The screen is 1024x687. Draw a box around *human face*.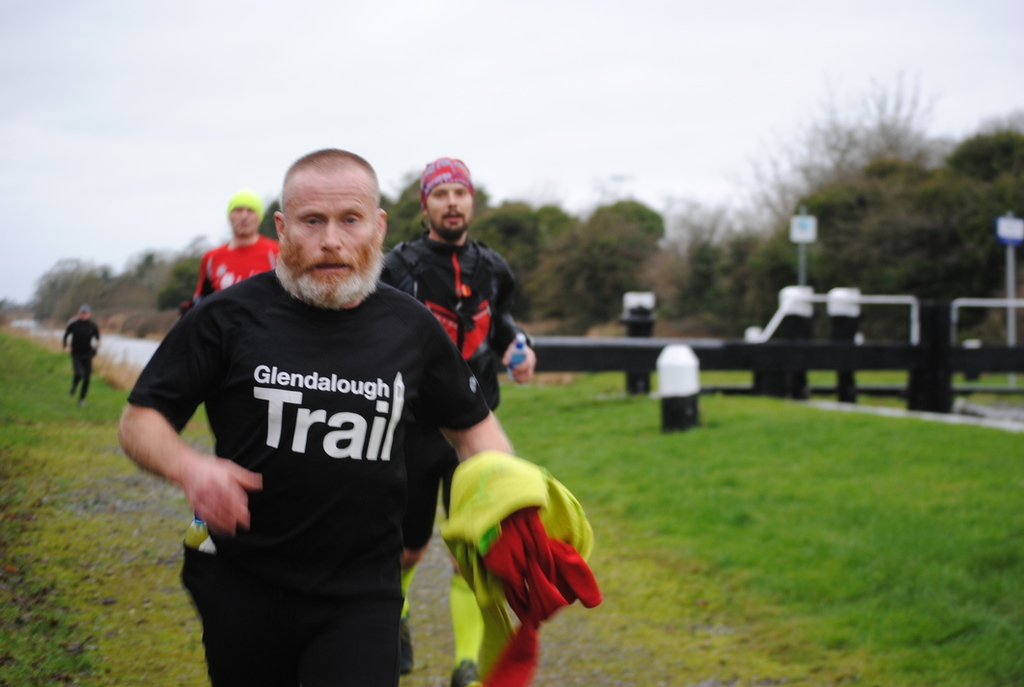
<region>285, 178, 374, 304</region>.
